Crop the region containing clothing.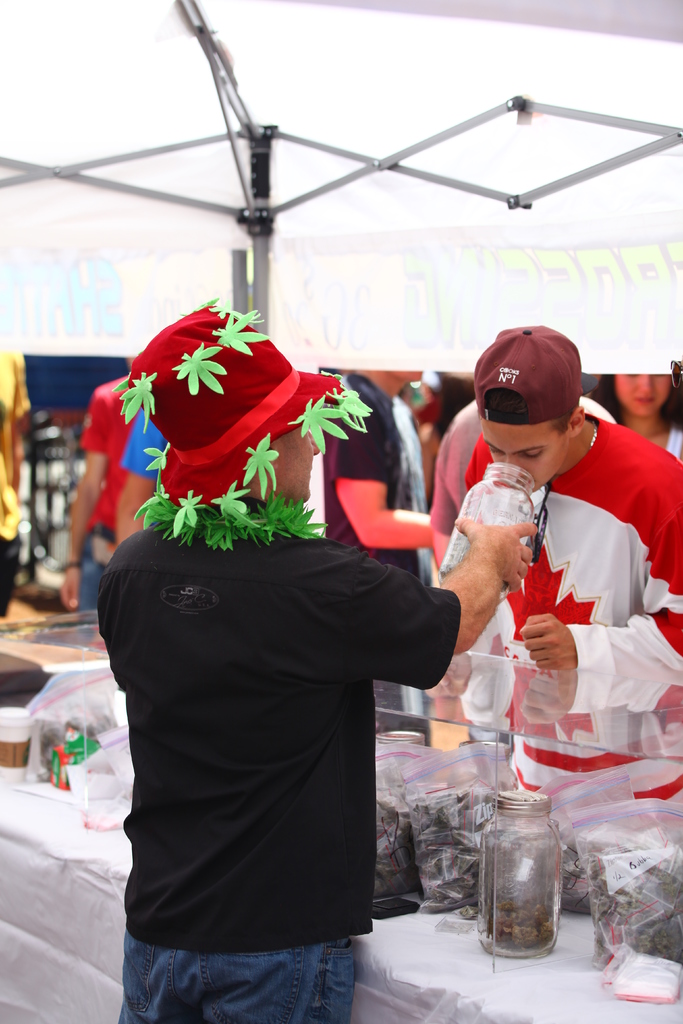
Crop region: {"left": 102, "top": 440, "right": 455, "bottom": 1012}.
